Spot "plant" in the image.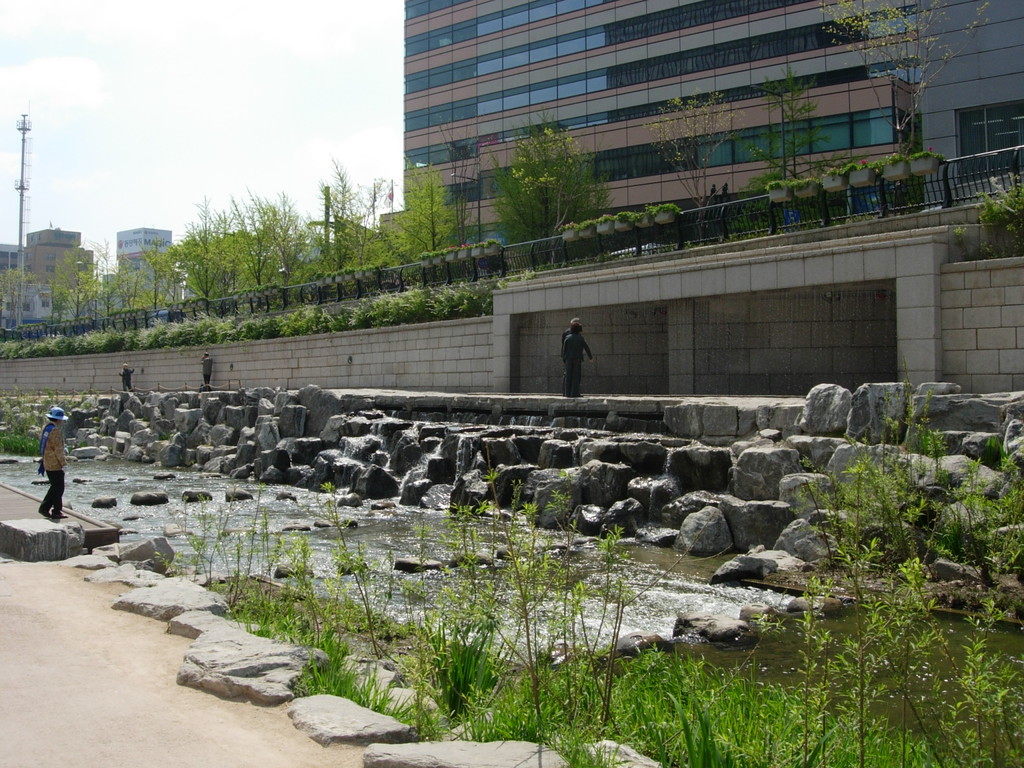
"plant" found at pyautogui.locateOnScreen(825, 164, 851, 177).
